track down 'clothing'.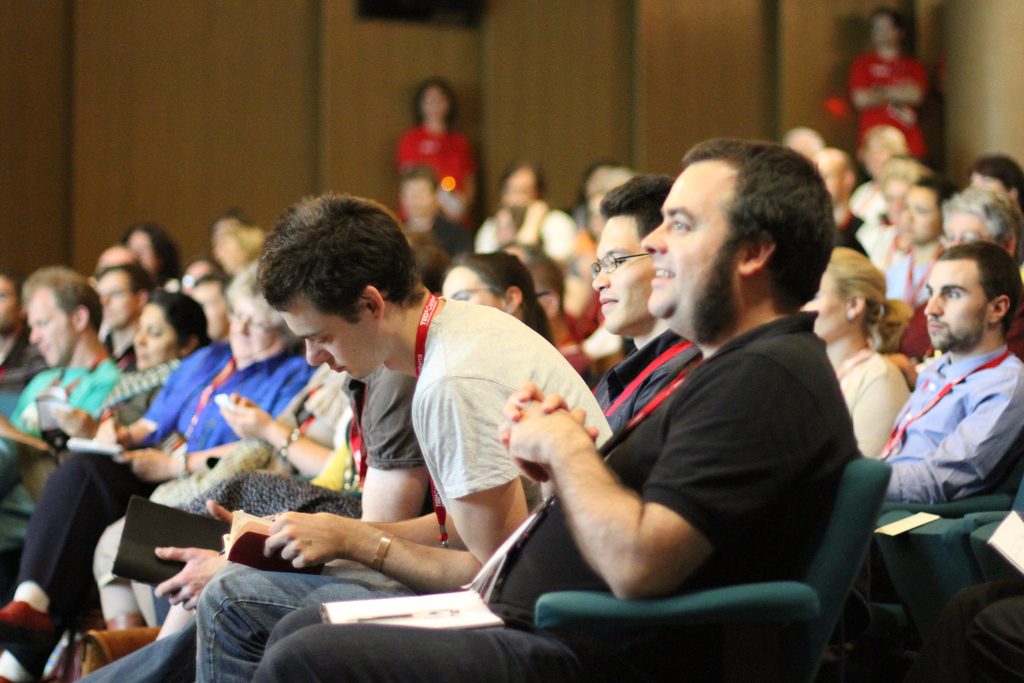
Tracked to BBox(849, 46, 929, 167).
